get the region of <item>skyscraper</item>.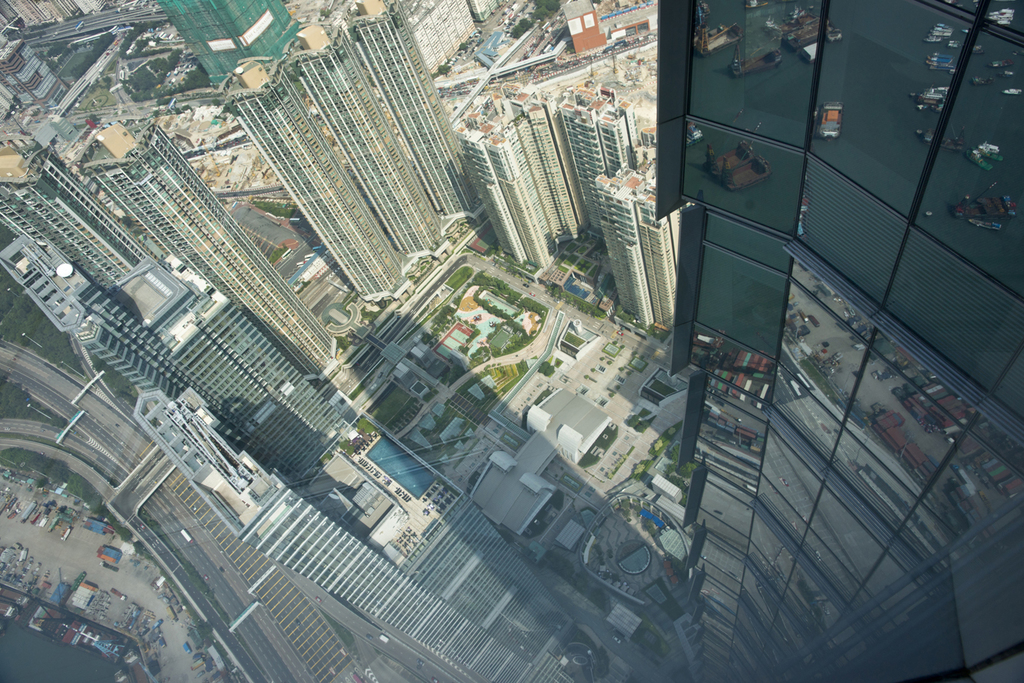
select_region(155, 0, 305, 83).
